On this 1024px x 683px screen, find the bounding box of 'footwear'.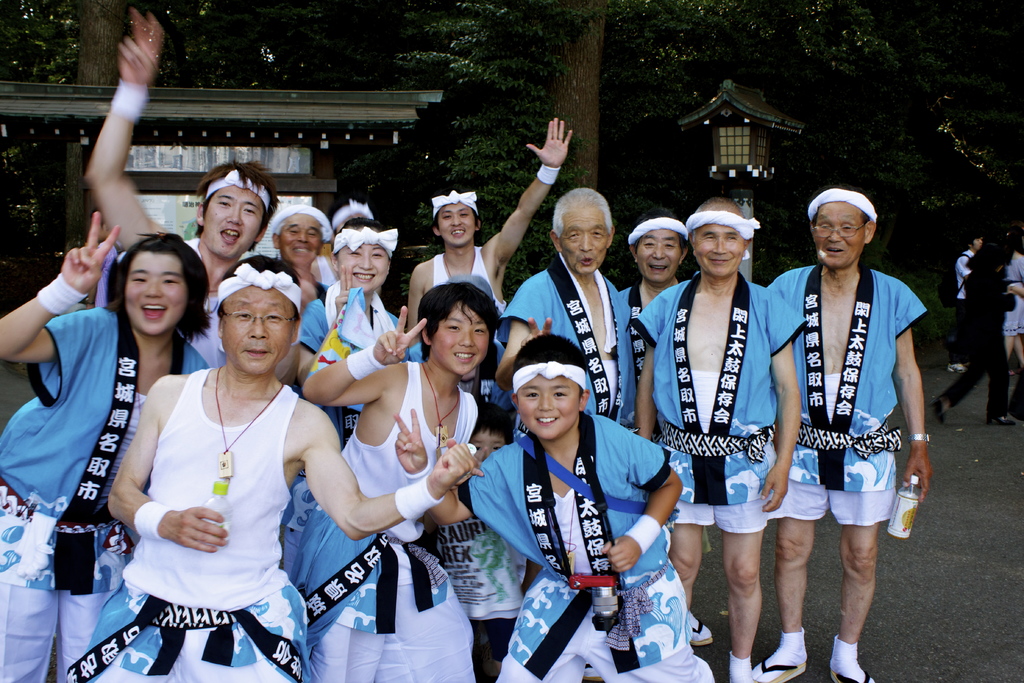
Bounding box: [x1=986, y1=416, x2=1017, y2=425].
